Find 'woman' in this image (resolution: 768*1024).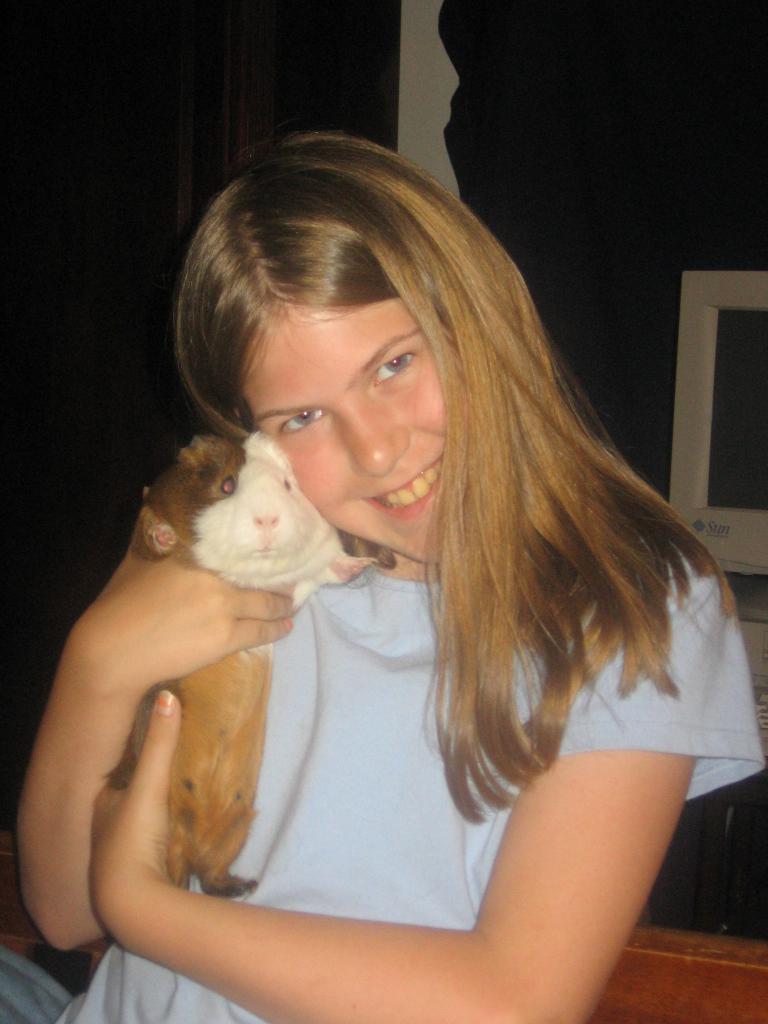
[33, 116, 684, 1018].
